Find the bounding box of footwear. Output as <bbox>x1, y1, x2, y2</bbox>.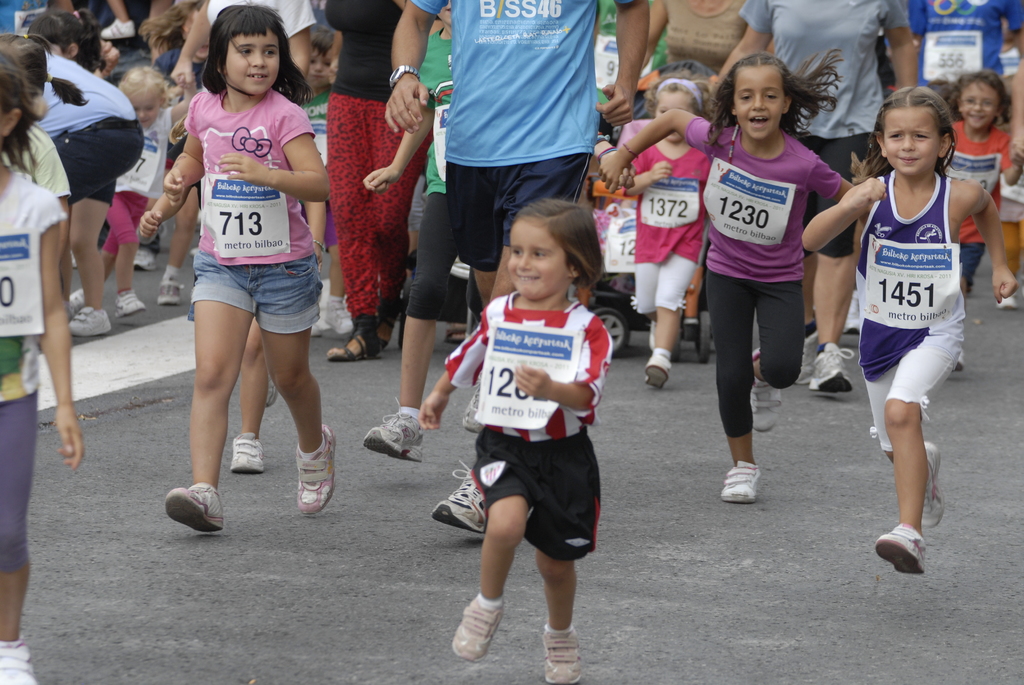
<bbox>431, 457, 490, 534</bbox>.
